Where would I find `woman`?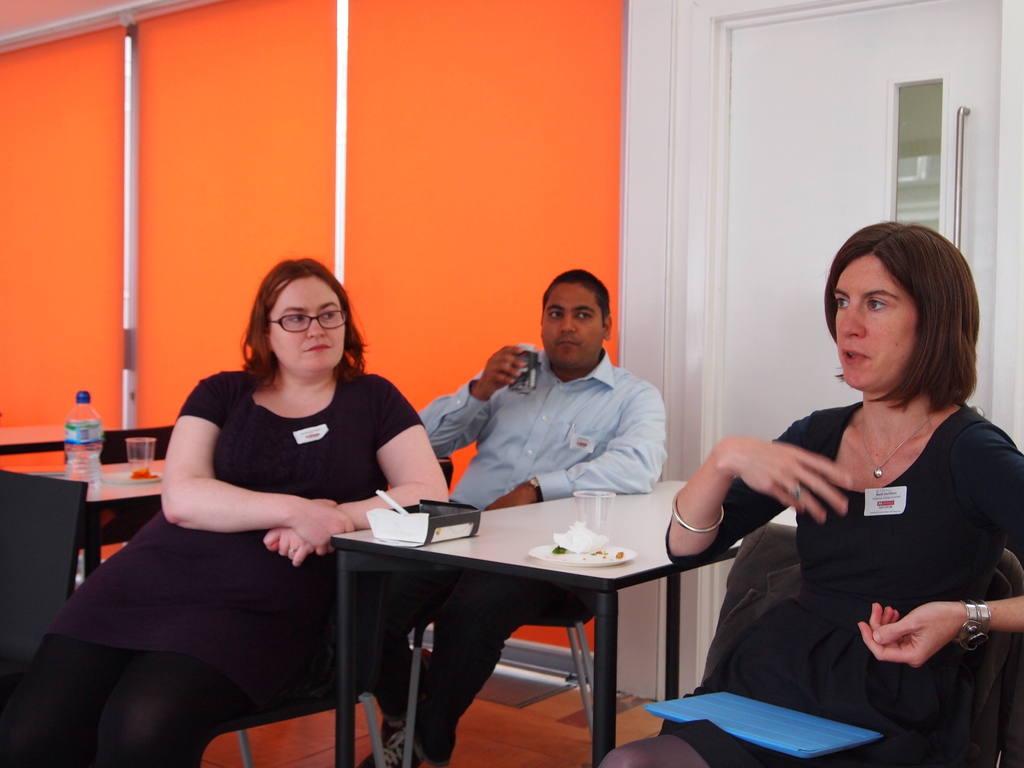
At select_region(605, 227, 1023, 767).
